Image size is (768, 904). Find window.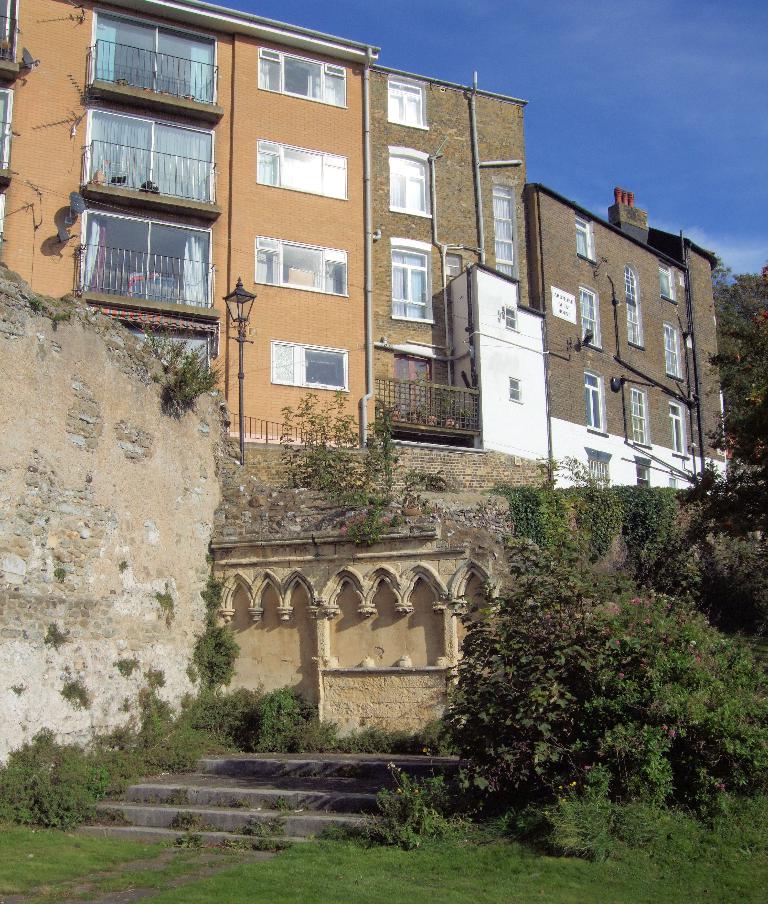
(387,147,429,220).
